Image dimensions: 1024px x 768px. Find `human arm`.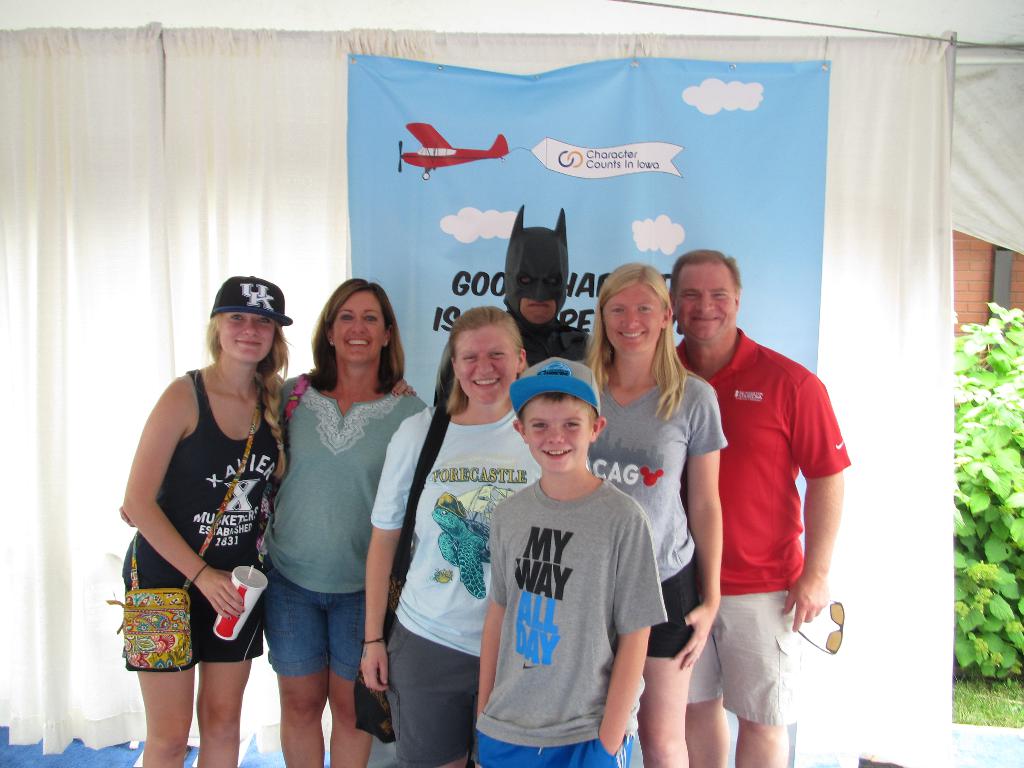
[left=120, top=378, right=243, bottom=620].
